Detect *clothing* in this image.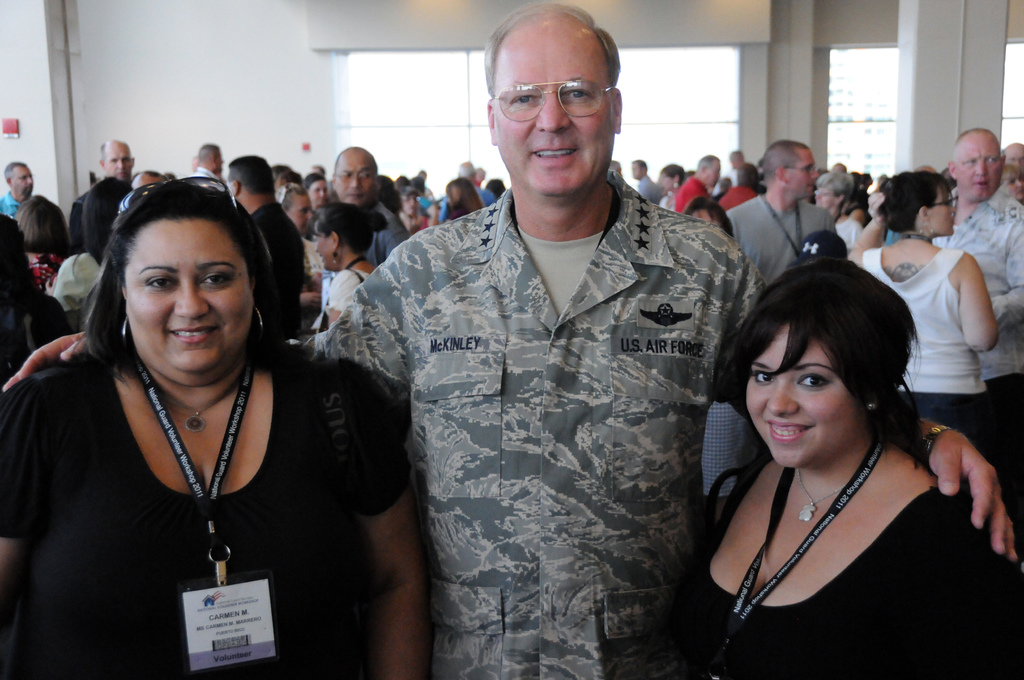
Detection: pyautogui.locateOnScreen(859, 241, 991, 465).
